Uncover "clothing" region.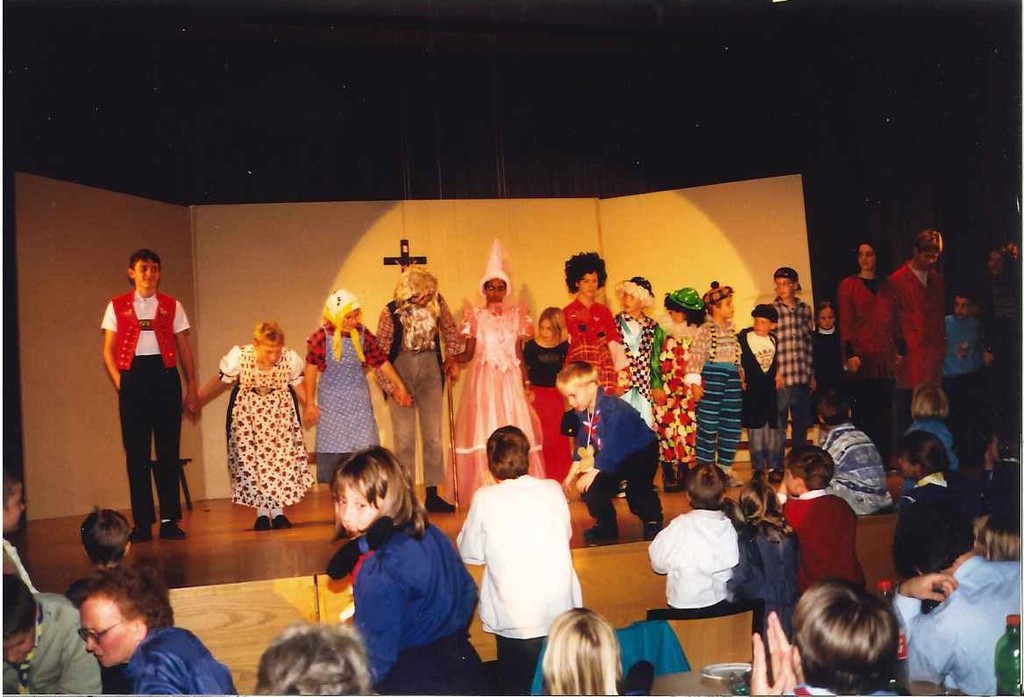
Uncovered: [527,338,579,470].
